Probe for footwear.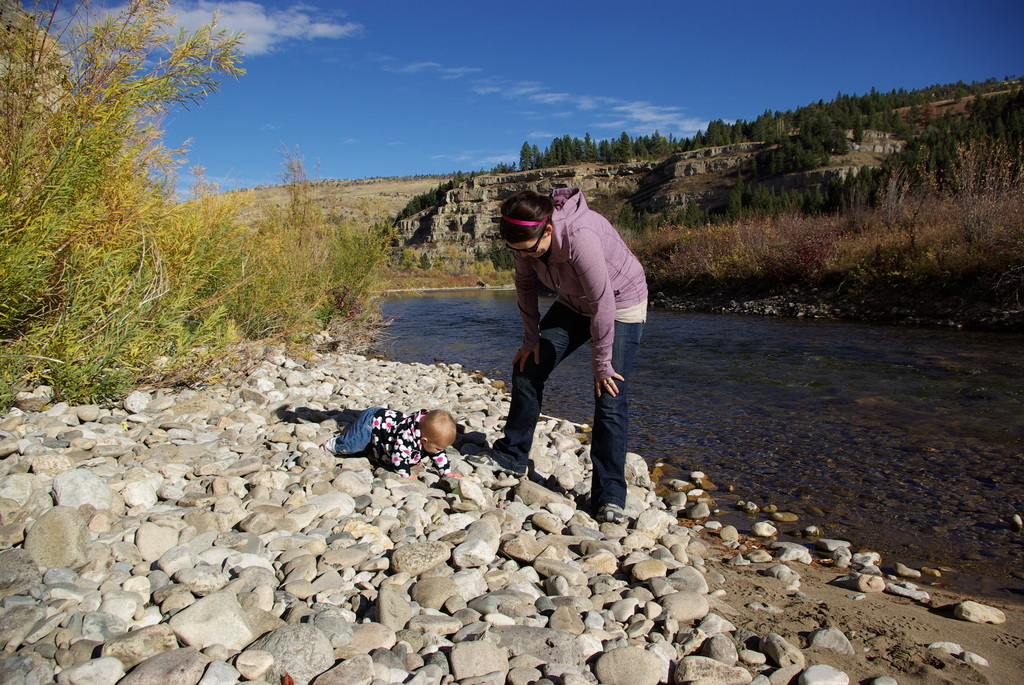
Probe result: box(599, 500, 625, 528).
